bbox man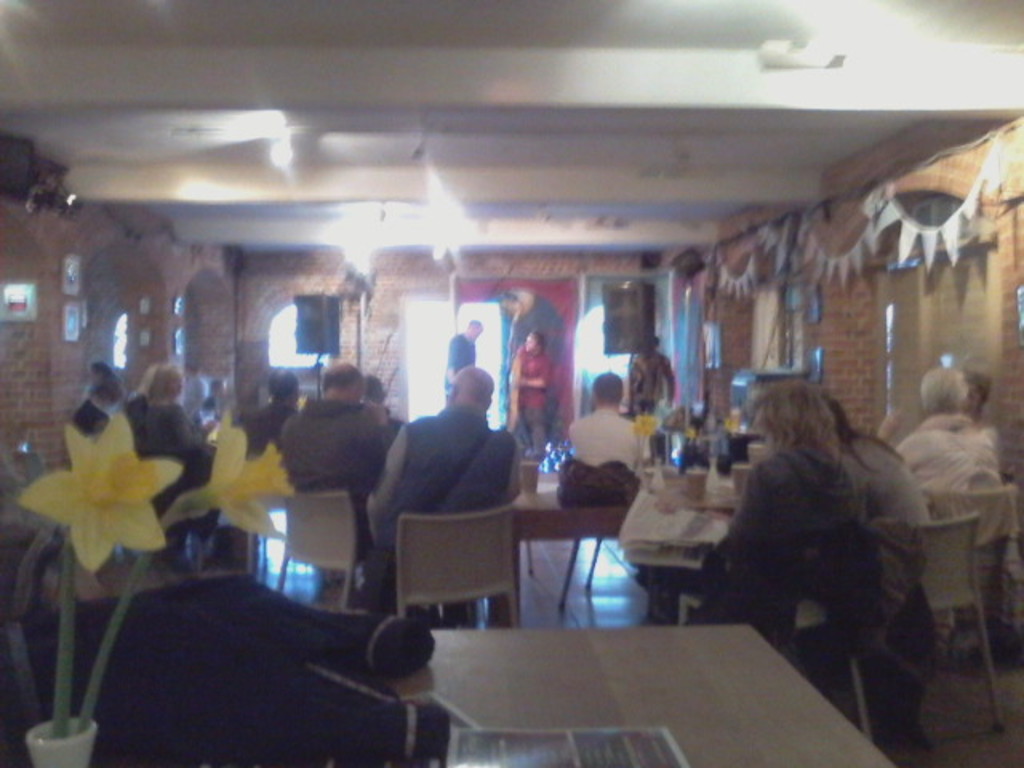
region(445, 318, 486, 398)
